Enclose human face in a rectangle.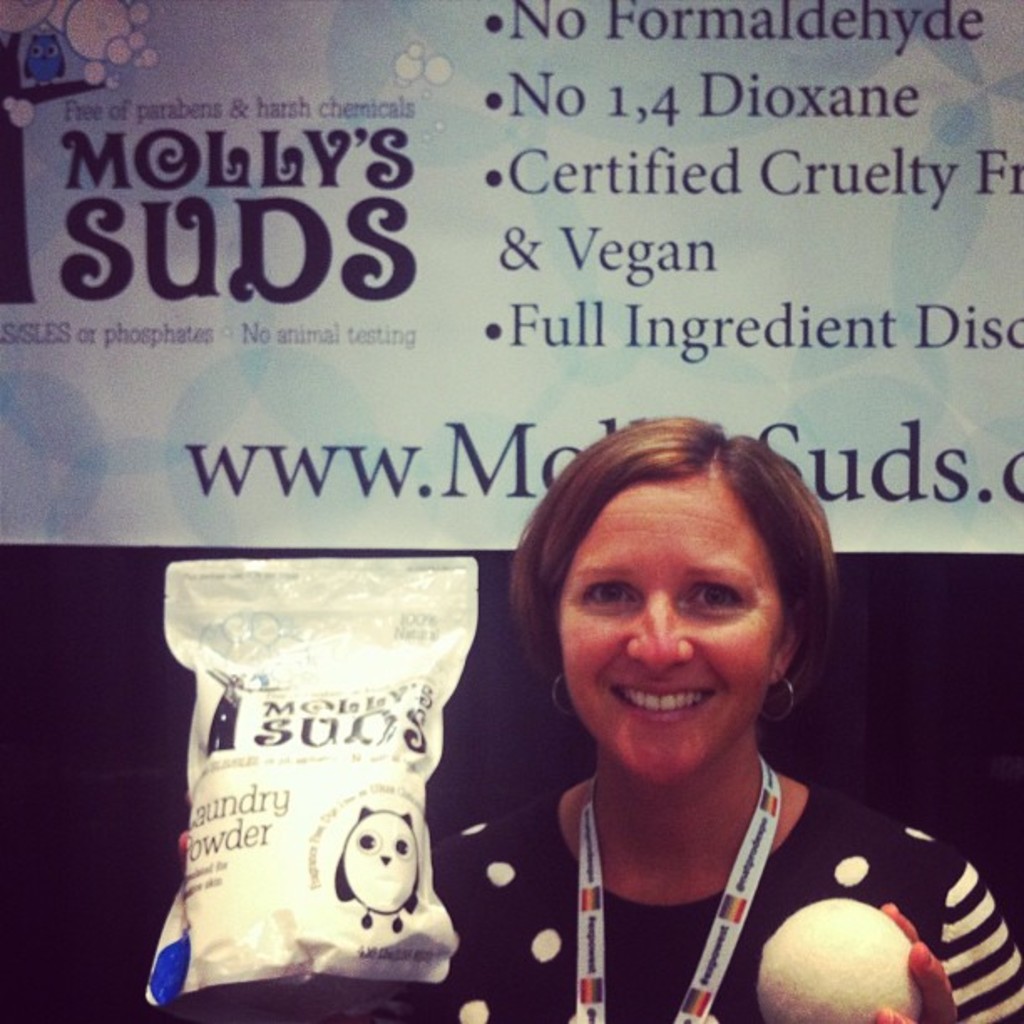
box(557, 479, 790, 788).
